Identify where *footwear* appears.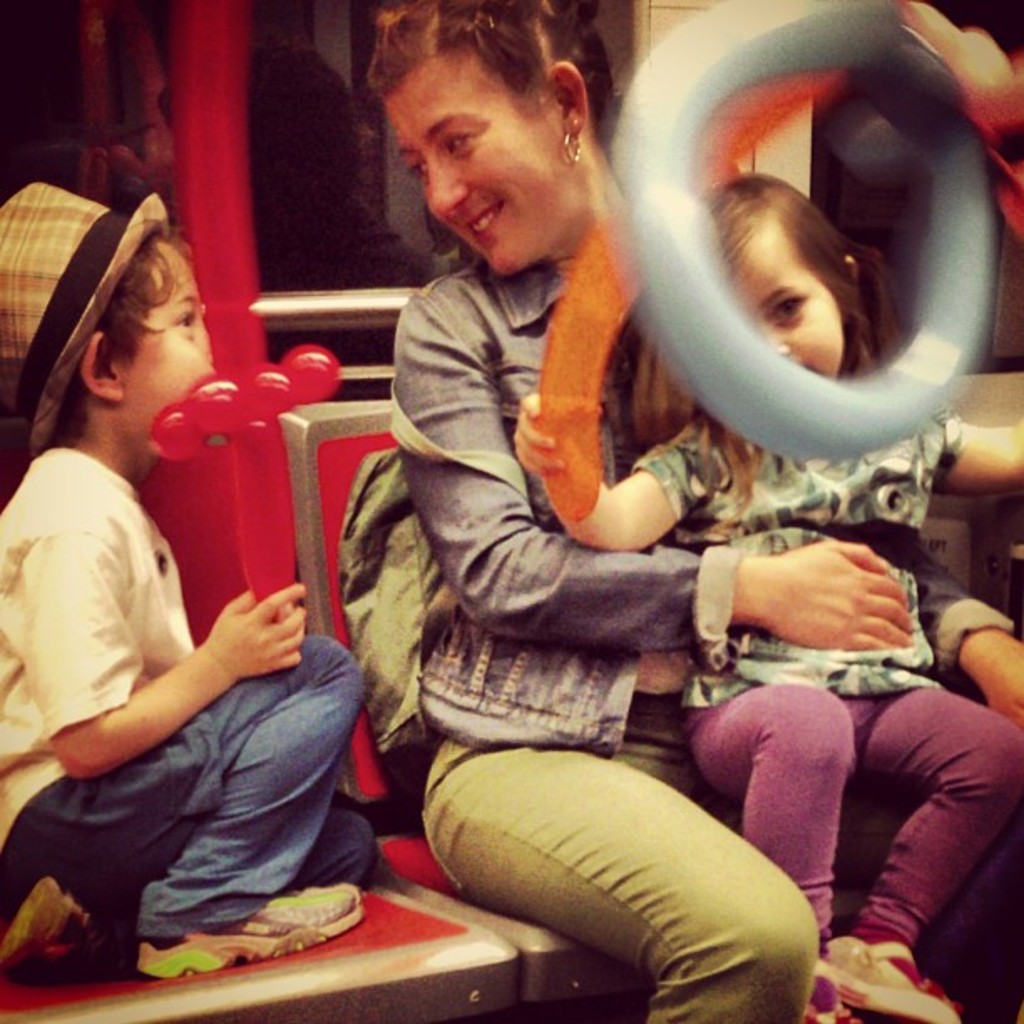
Appears at <box>141,883,358,975</box>.
